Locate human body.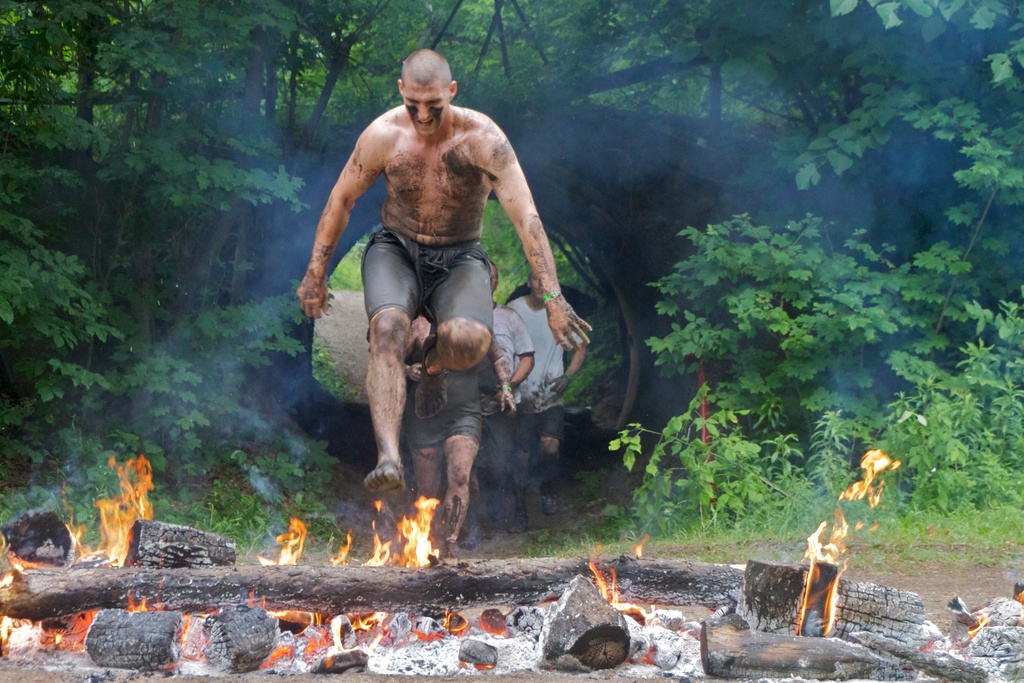
Bounding box: 479 334 538 528.
